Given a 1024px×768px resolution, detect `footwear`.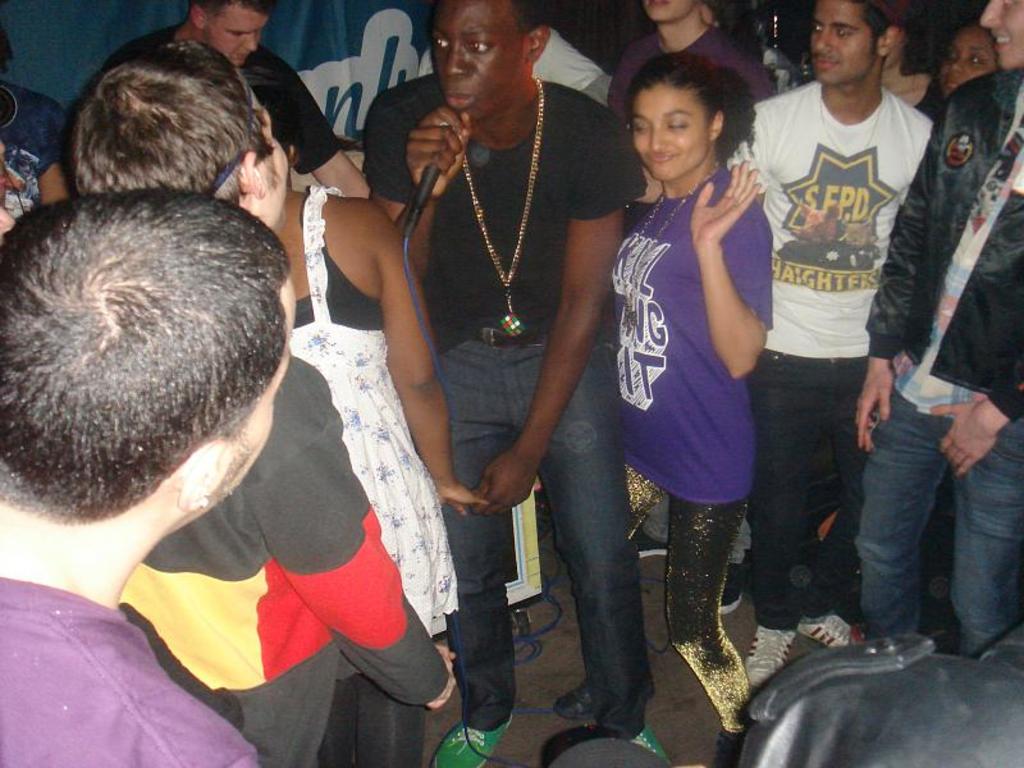
bbox=(717, 567, 737, 611).
